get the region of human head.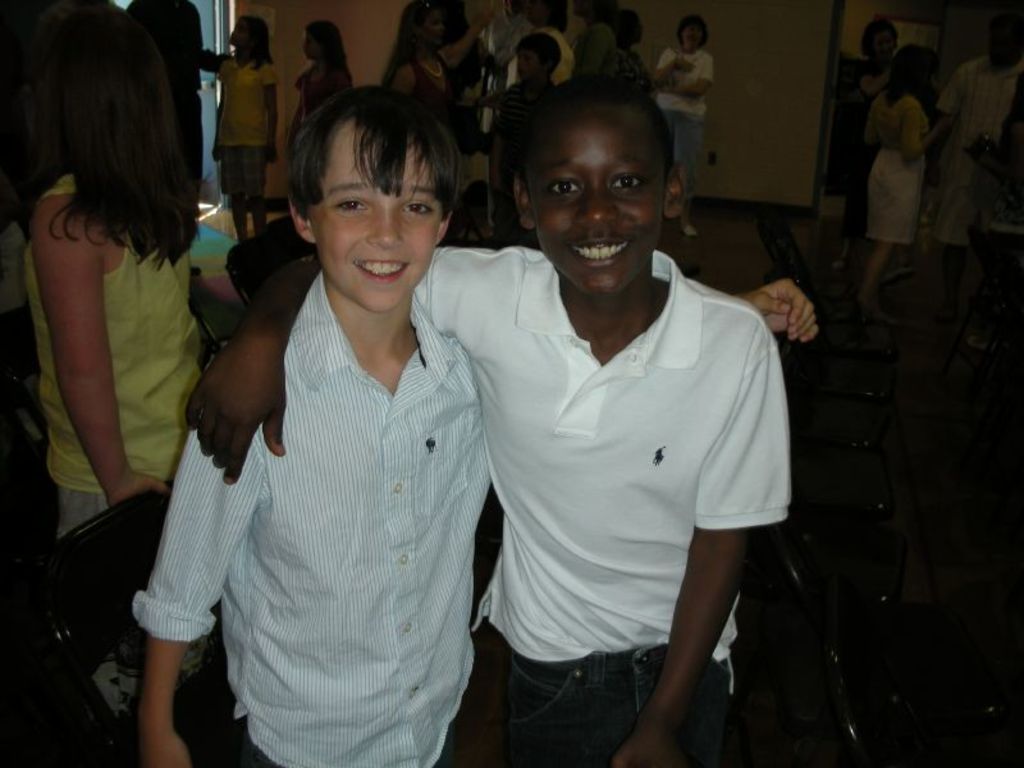
(x1=300, y1=19, x2=343, y2=63).
